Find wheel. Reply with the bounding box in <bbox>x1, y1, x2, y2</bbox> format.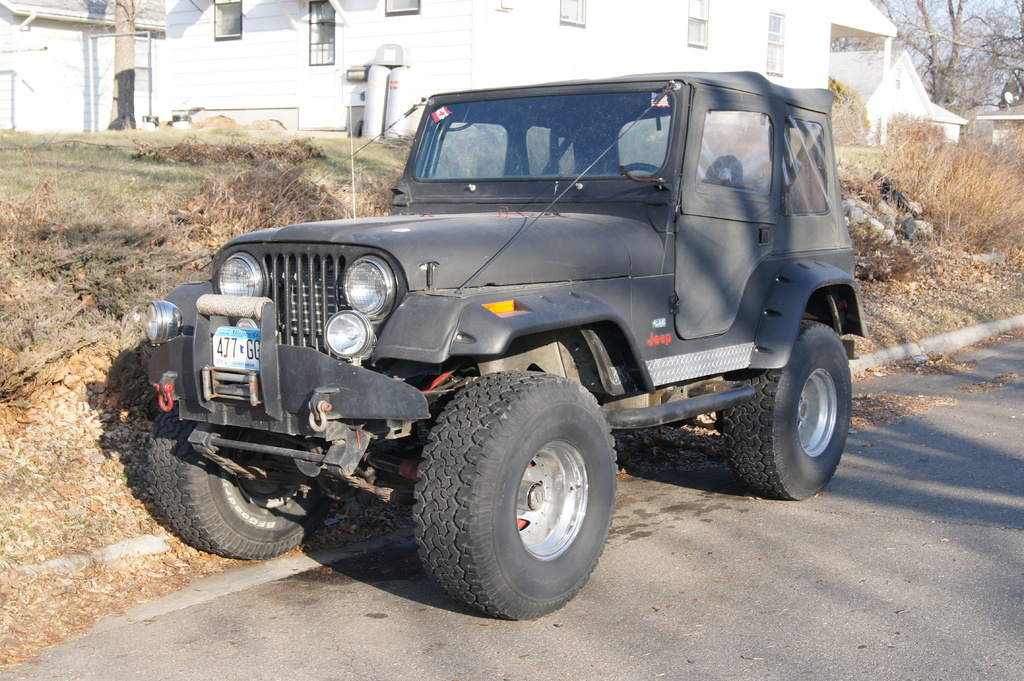
<bbox>614, 161, 660, 178</bbox>.
